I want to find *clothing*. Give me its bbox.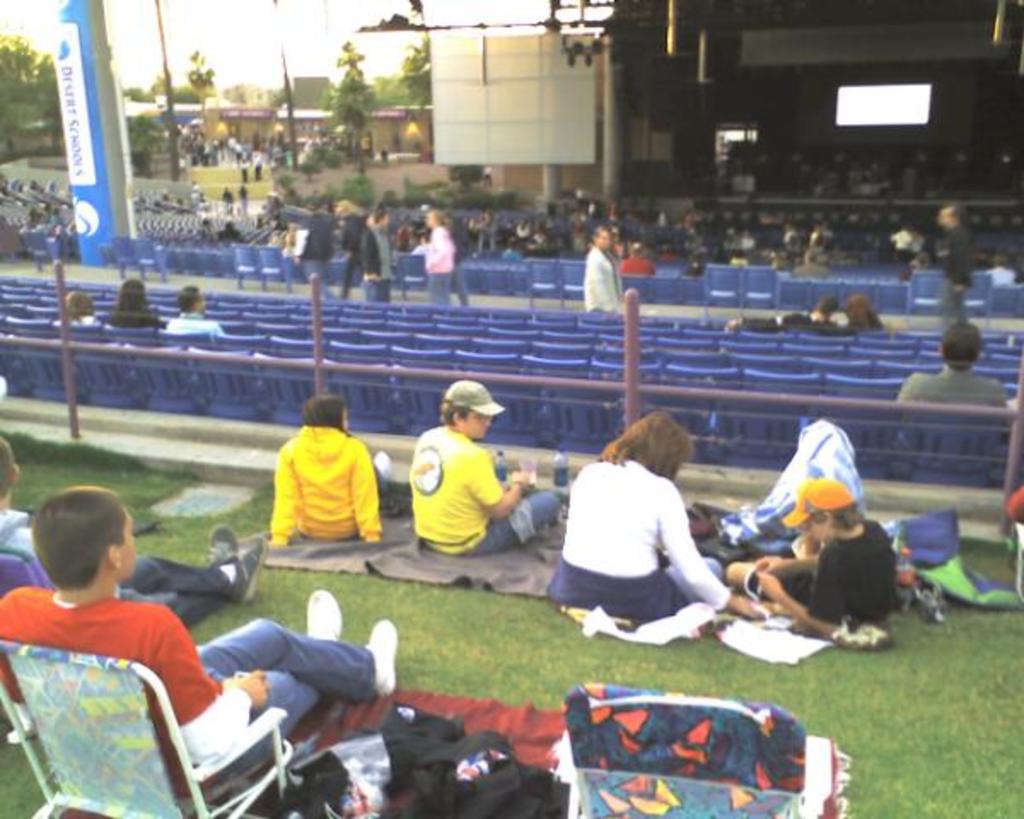
[104, 311, 162, 326].
